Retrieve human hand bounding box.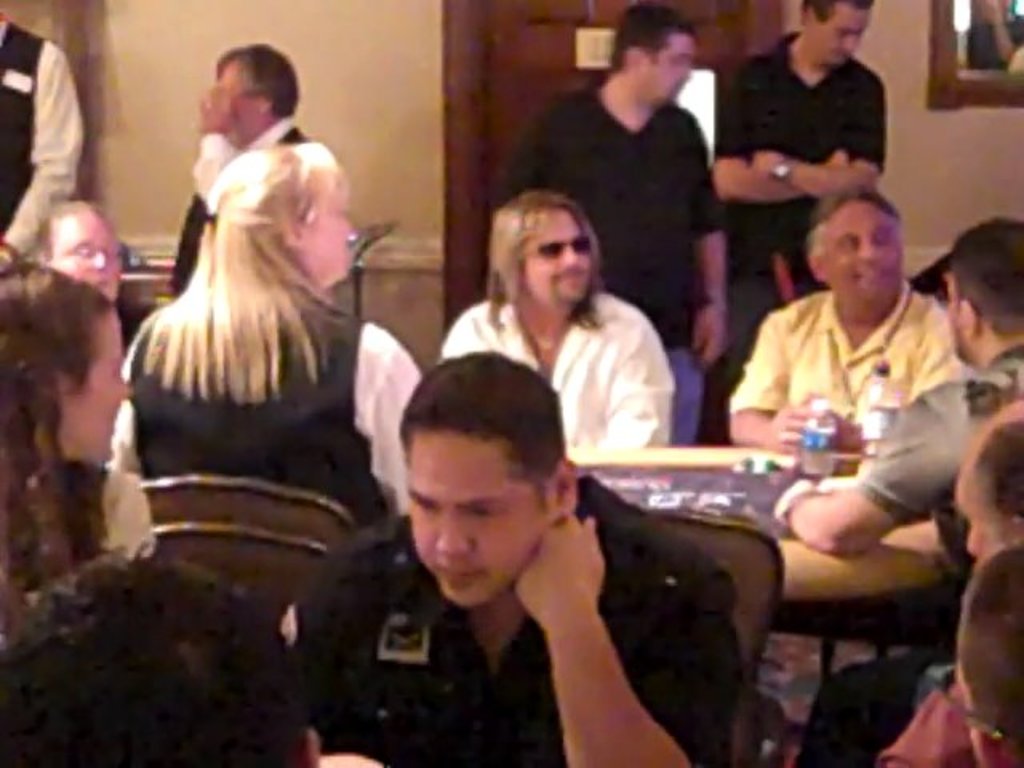
Bounding box: <bbox>773, 475, 824, 531</bbox>.
